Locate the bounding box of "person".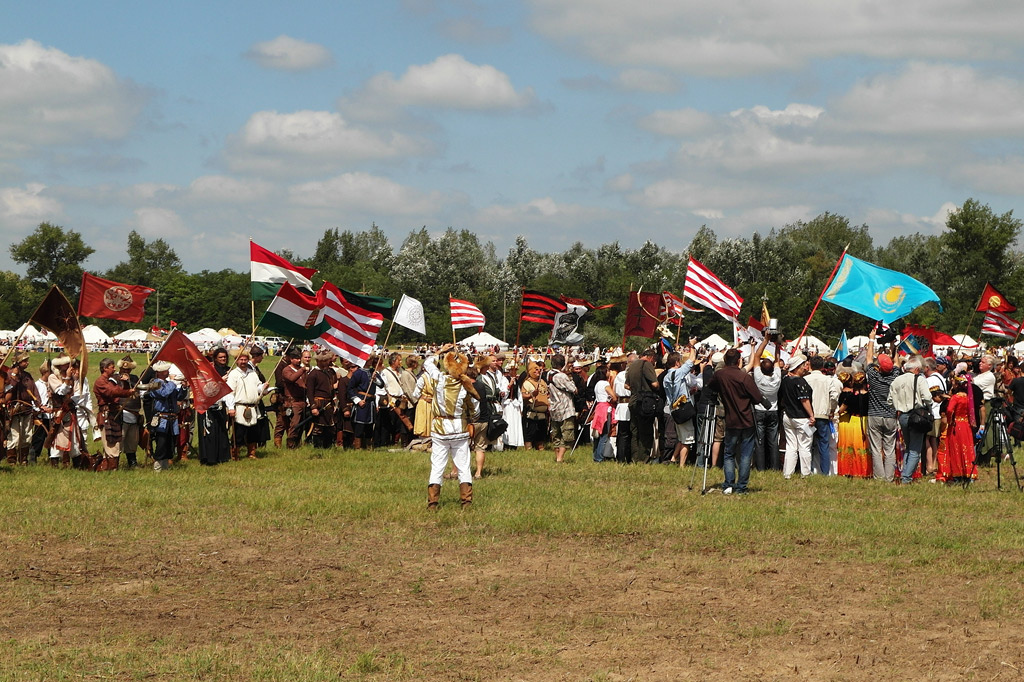
Bounding box: BBox(415, 349, 484, 516).
